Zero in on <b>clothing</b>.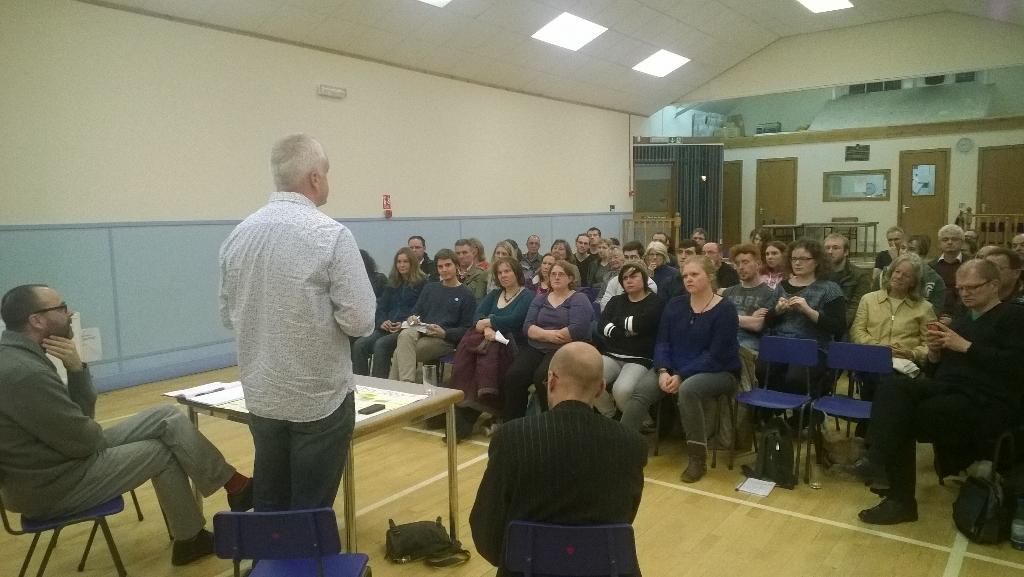
Zeroed in: l=846, t=289, r=954, b=443.
